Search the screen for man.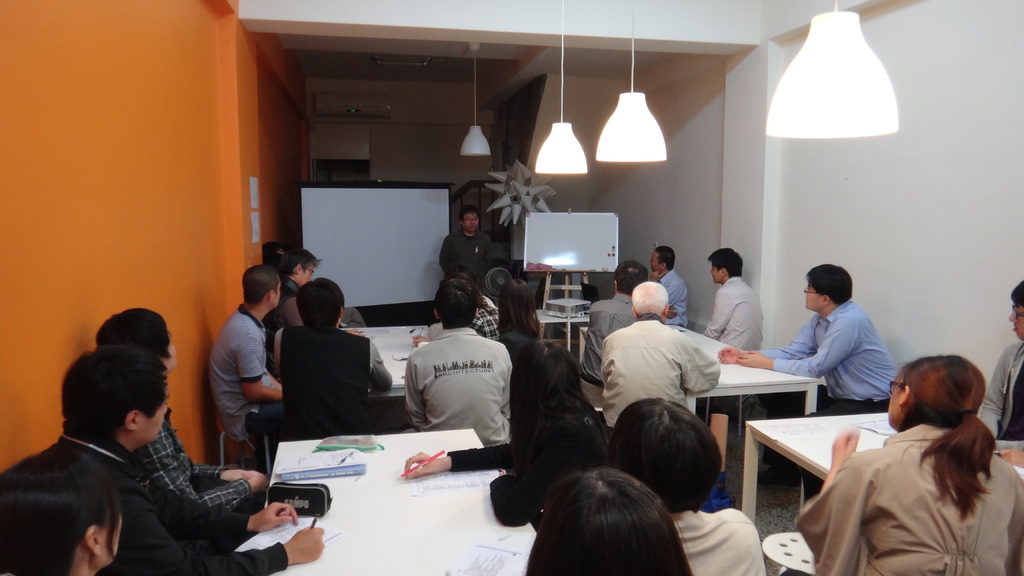
Found at pyautogui.locateOnScreen(582, 254, 649, 394).
